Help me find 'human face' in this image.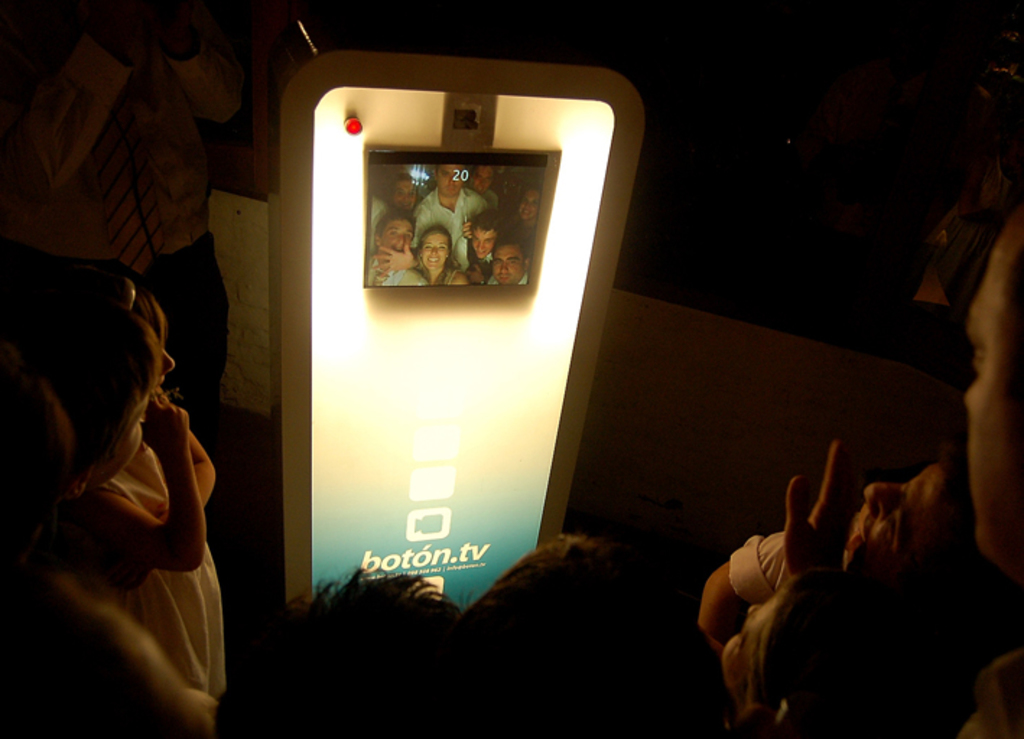
Found it: (438,160,464,192).
